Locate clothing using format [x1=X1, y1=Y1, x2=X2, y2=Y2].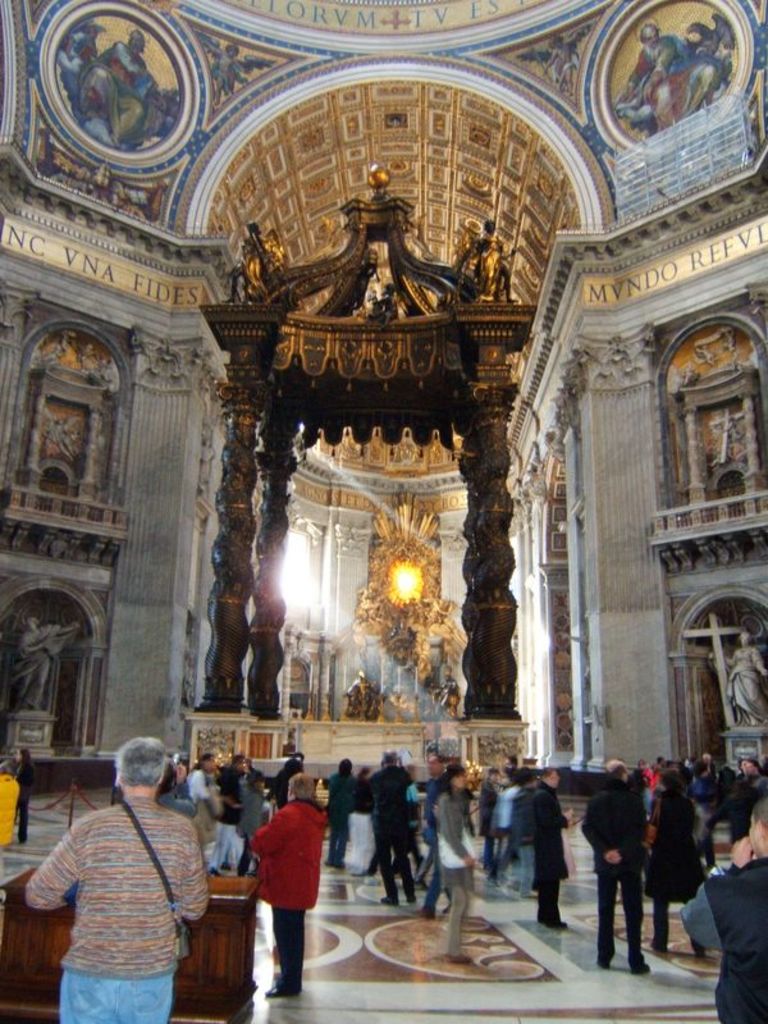
[x1=364, y1=847, x2=383, y2=876].
